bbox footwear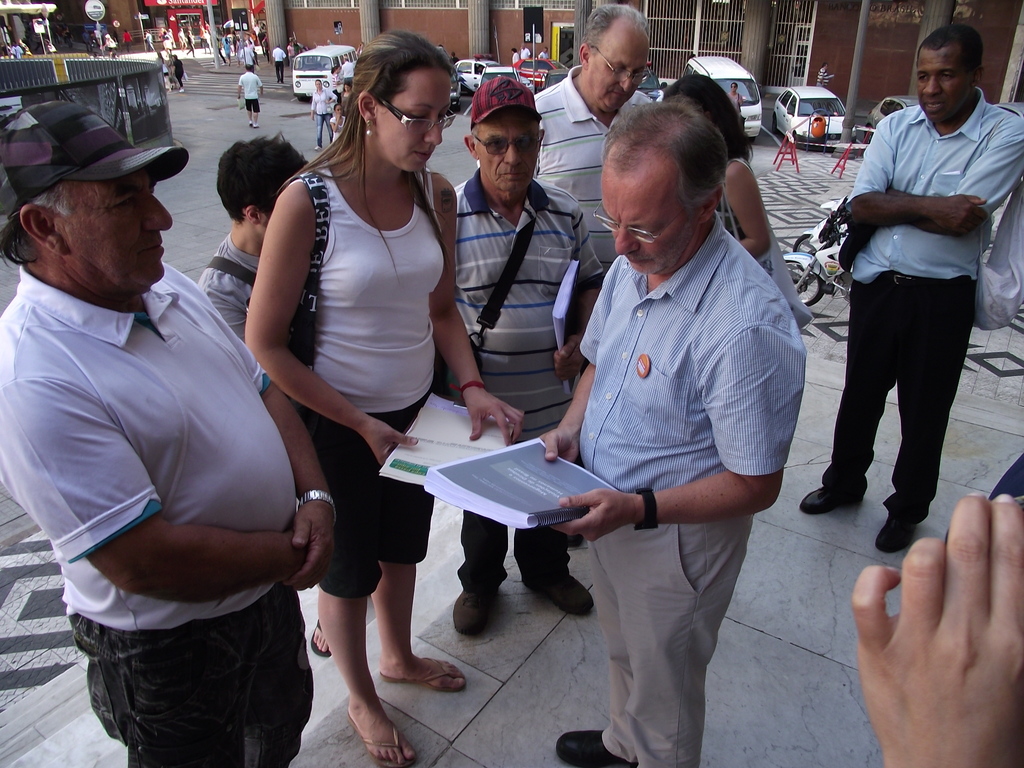
box(375, 653, 468, 696)
